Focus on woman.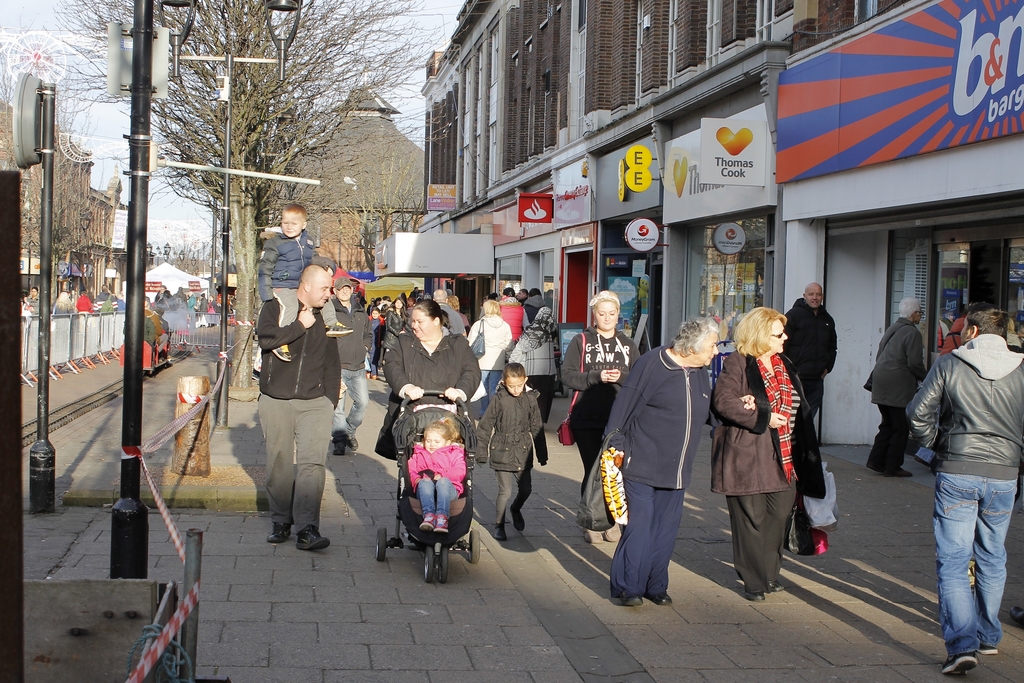
Focused at bbox=[721, 290, 828, 625].
